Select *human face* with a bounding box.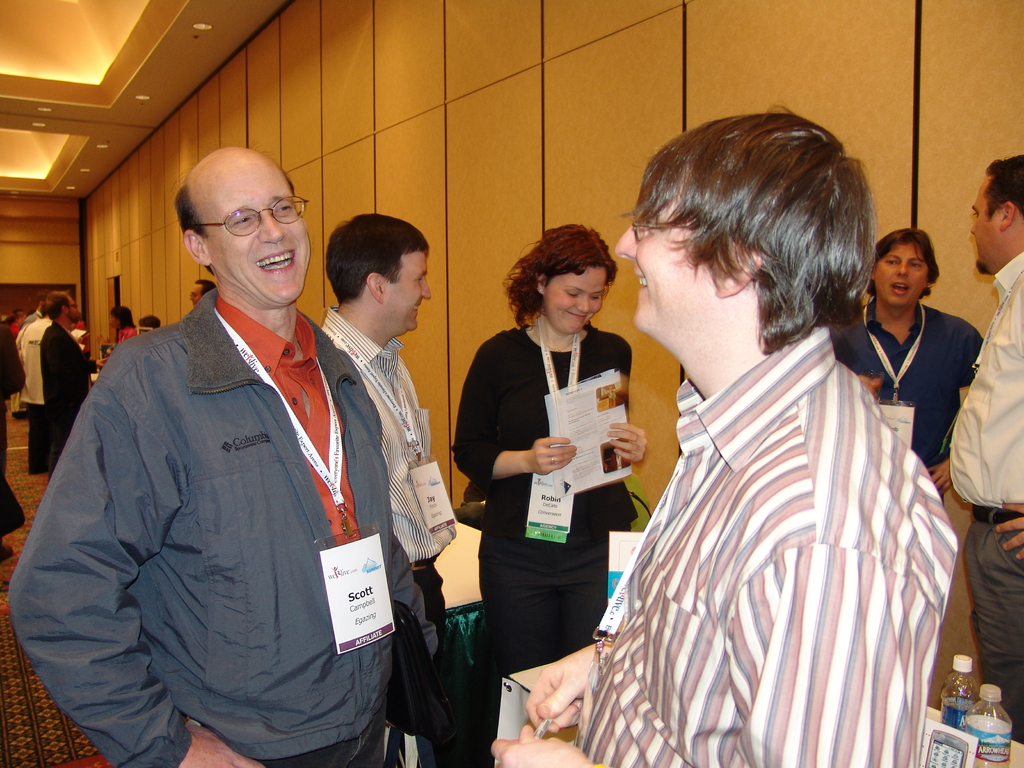
bbox=(970, 179, 1002, 269).
